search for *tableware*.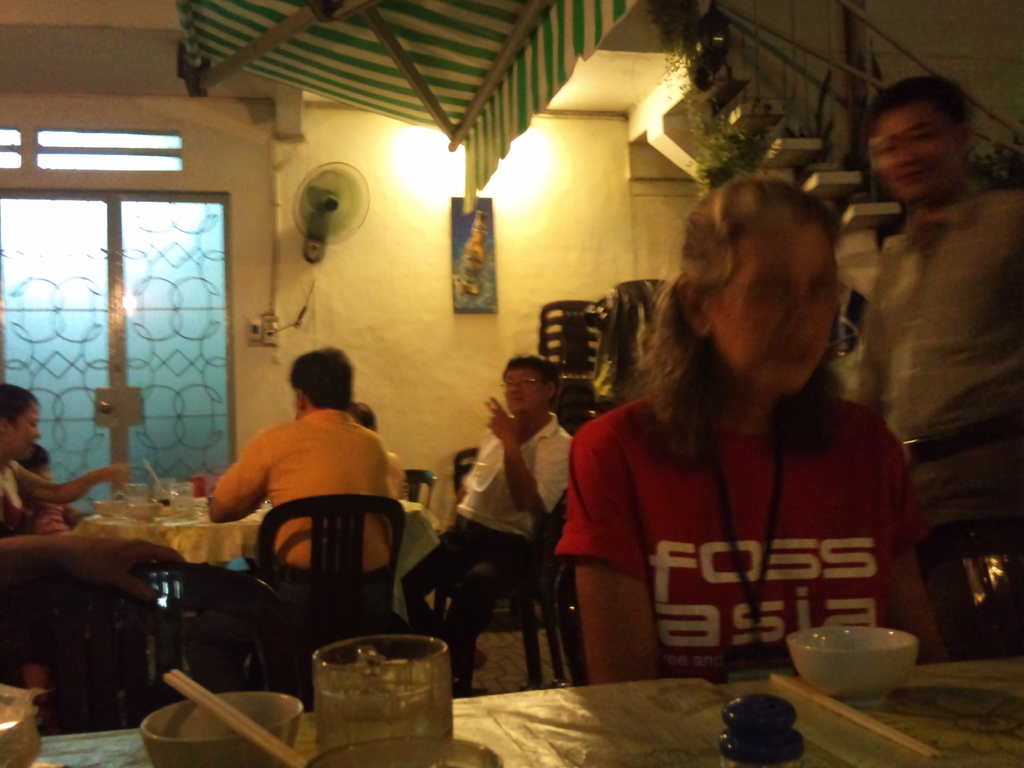
Found at x1=153, y1=479, x2=173, y2=506.
